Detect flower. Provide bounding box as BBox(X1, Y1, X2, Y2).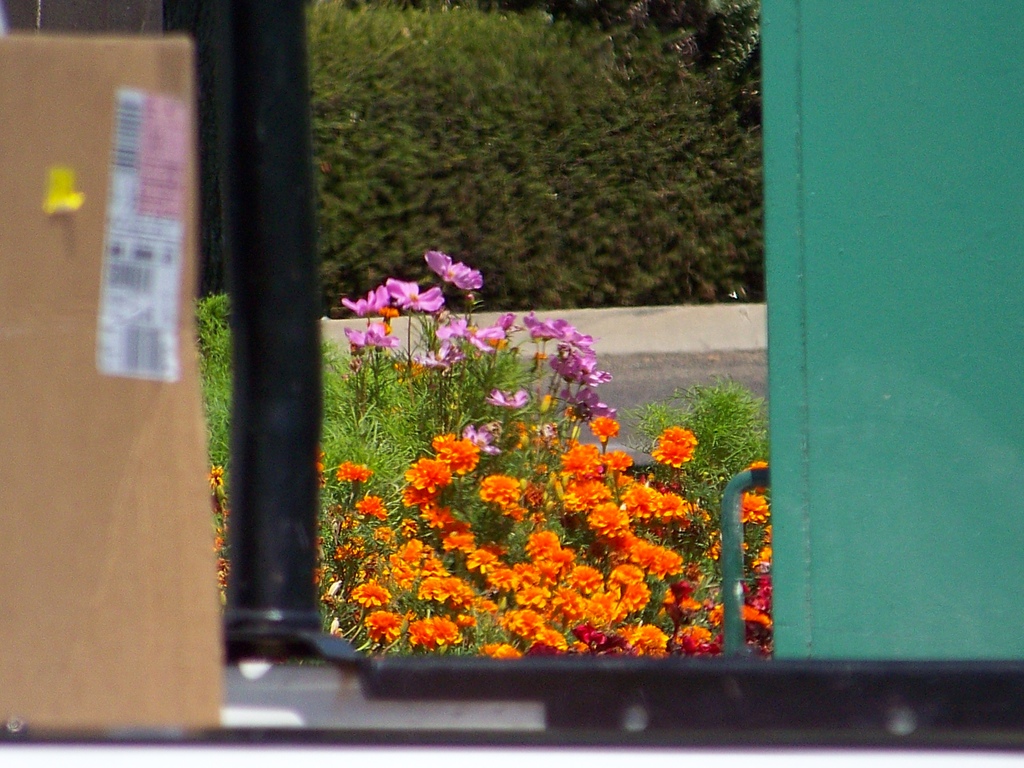
BBox(472, 474, 516, 507).
